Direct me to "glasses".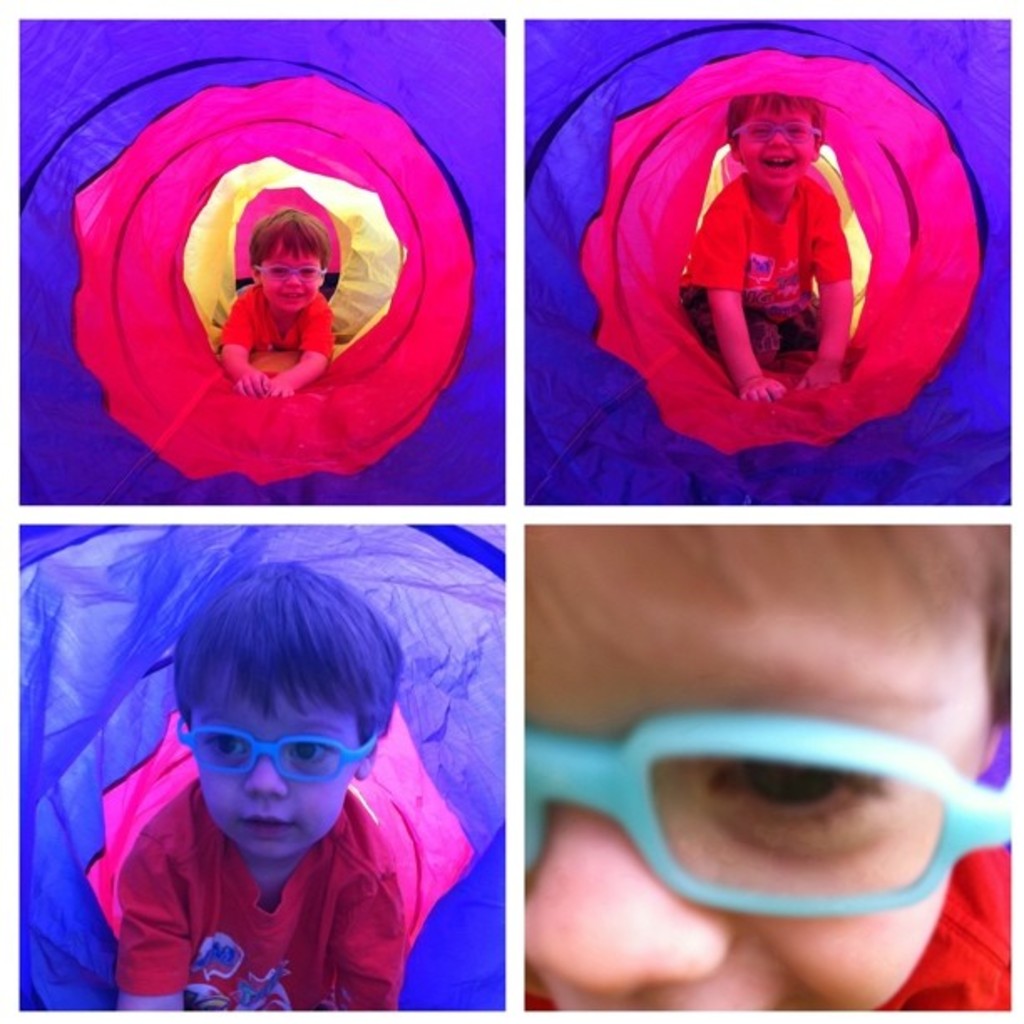
Direction: <box>174,726,383,783</box>.
